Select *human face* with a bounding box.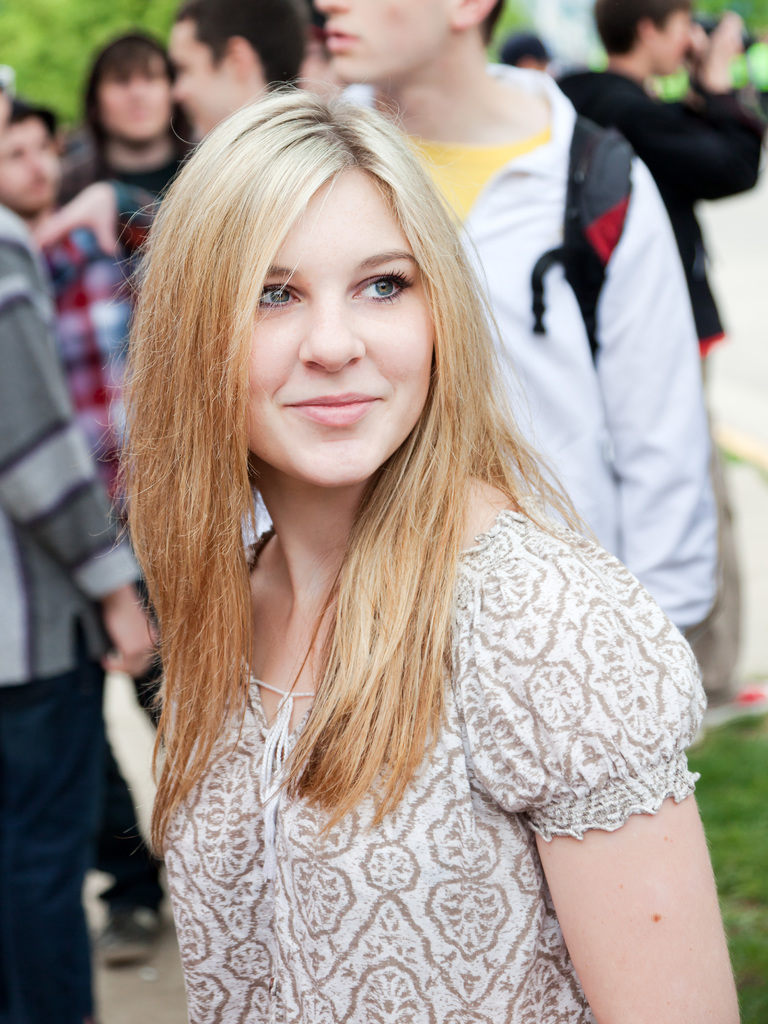
(649, 8, 694, 68).
